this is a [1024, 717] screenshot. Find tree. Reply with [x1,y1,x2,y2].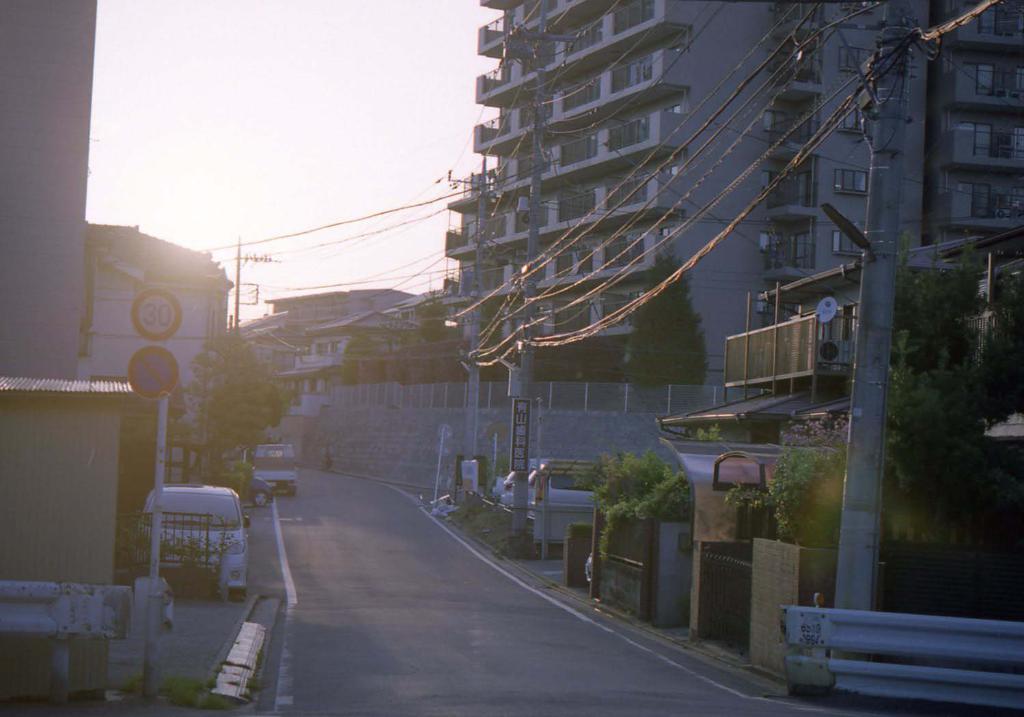
[621,239,709,381].
